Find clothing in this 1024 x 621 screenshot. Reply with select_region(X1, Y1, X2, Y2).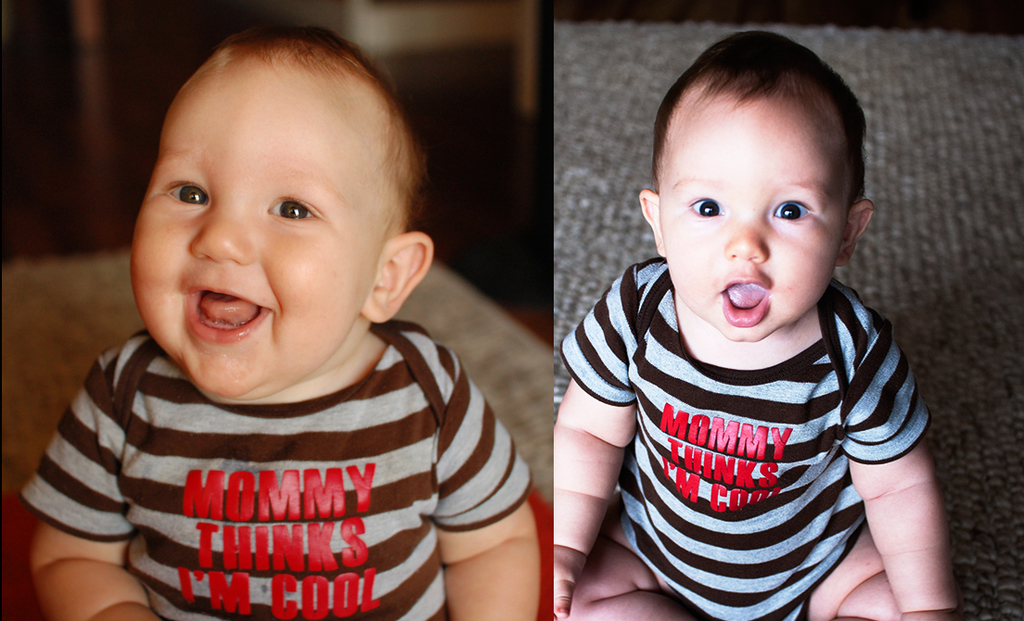
select_region(14, 312, 530, 607).
